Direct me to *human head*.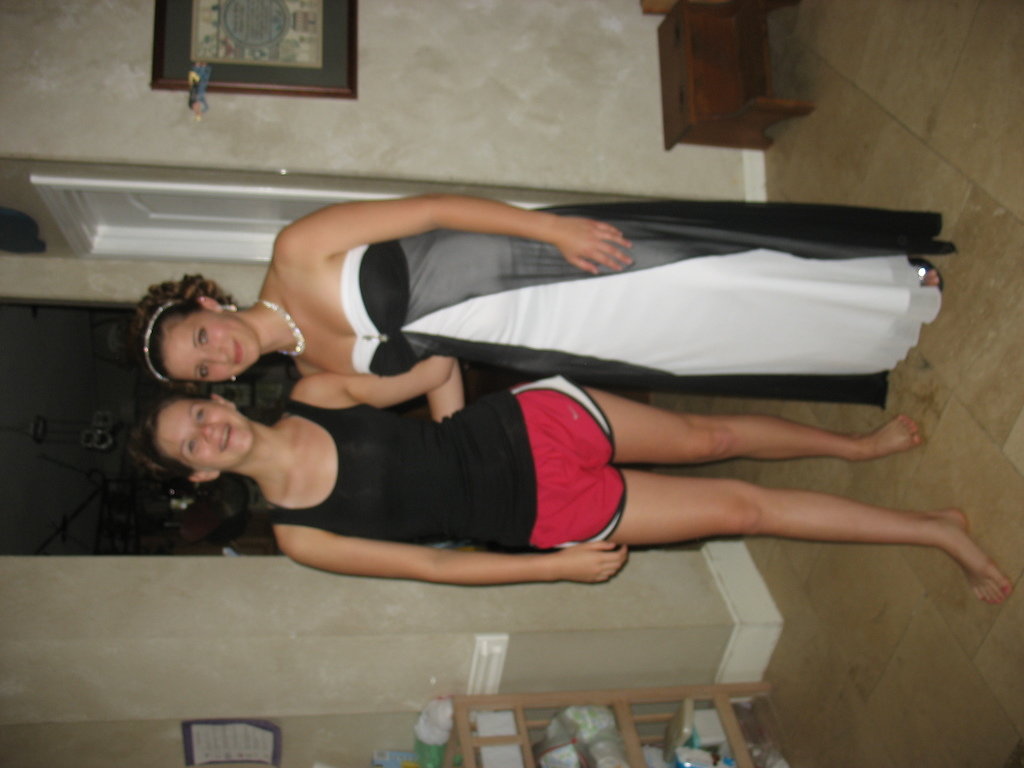
Direction: {"x1": 134, "y1": 390, "x2": 255, "y2": 490}.
